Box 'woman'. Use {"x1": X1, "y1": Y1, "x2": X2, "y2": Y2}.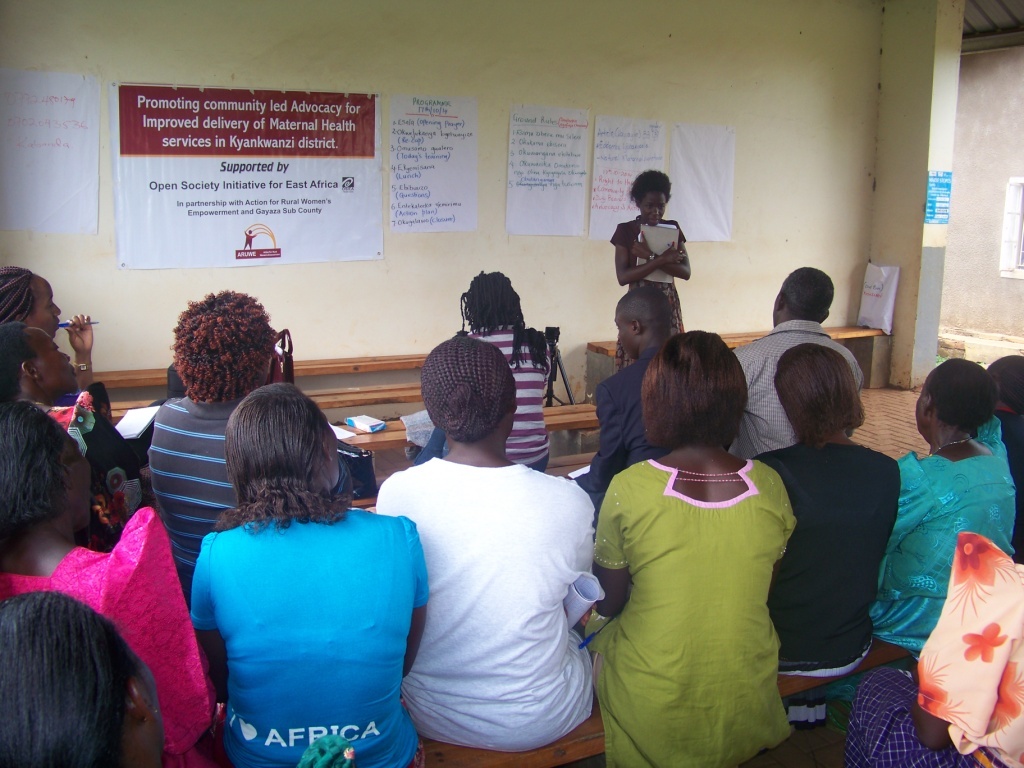
{"x1": 0, "y1": 323, "x2": 147, "y2": 517}.
